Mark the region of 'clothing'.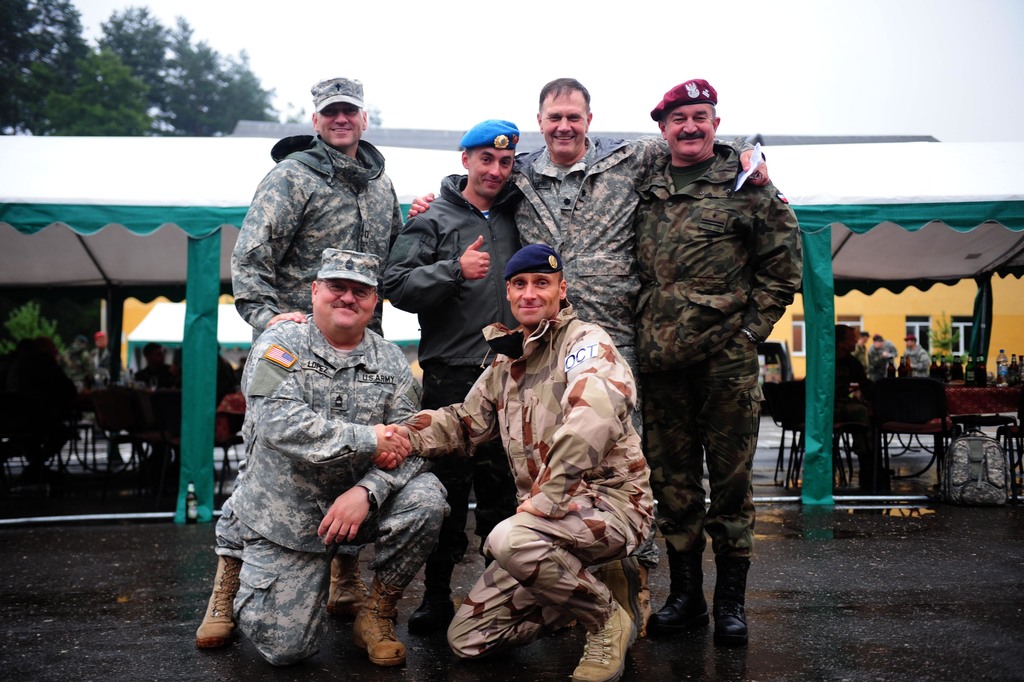
Region: detection(879, 340, 900, 371).
